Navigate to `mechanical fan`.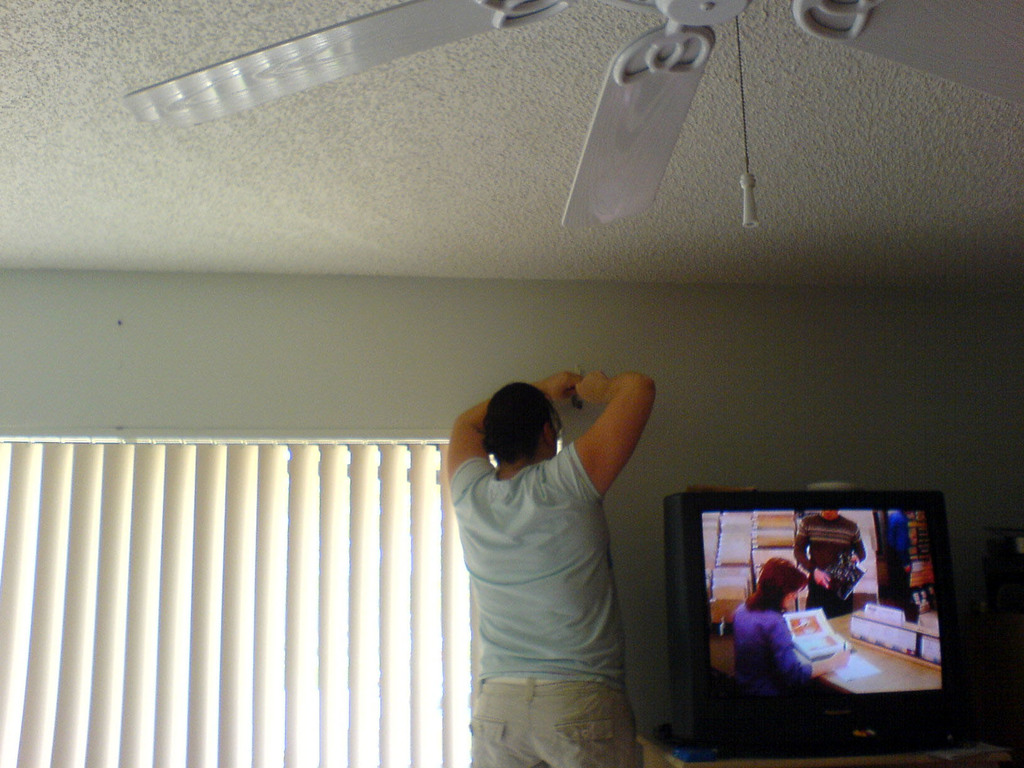
Navigation target: crop(118, 0, 1023, 230).
